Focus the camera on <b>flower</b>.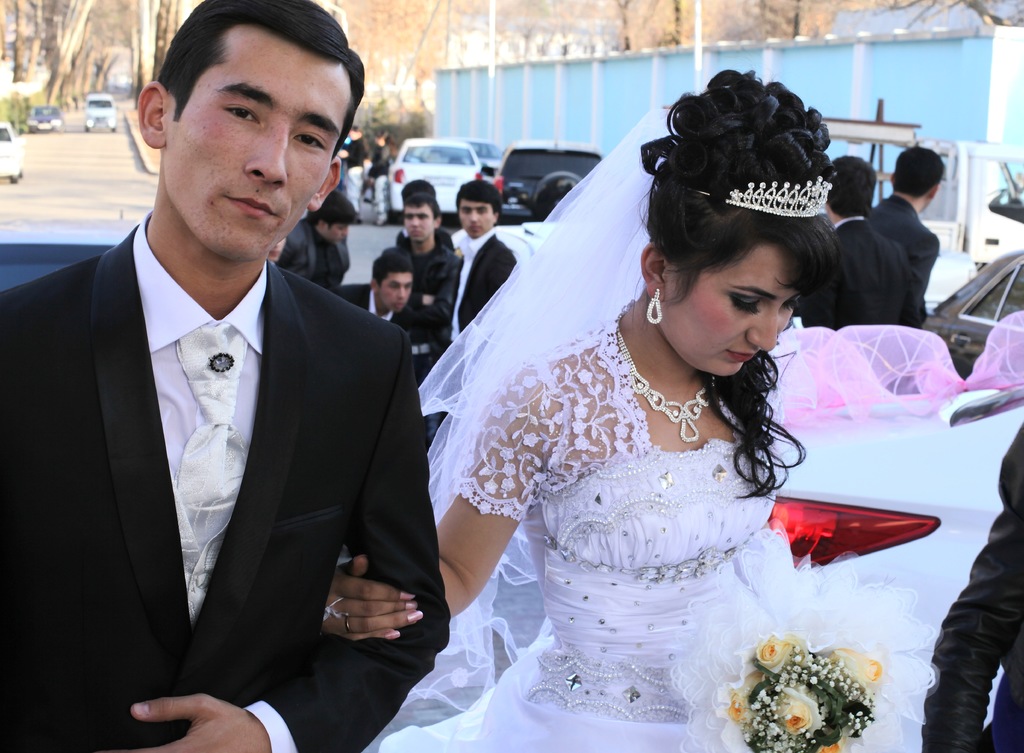
Focus region: left=726, top=683, right=753, bottom=725.
